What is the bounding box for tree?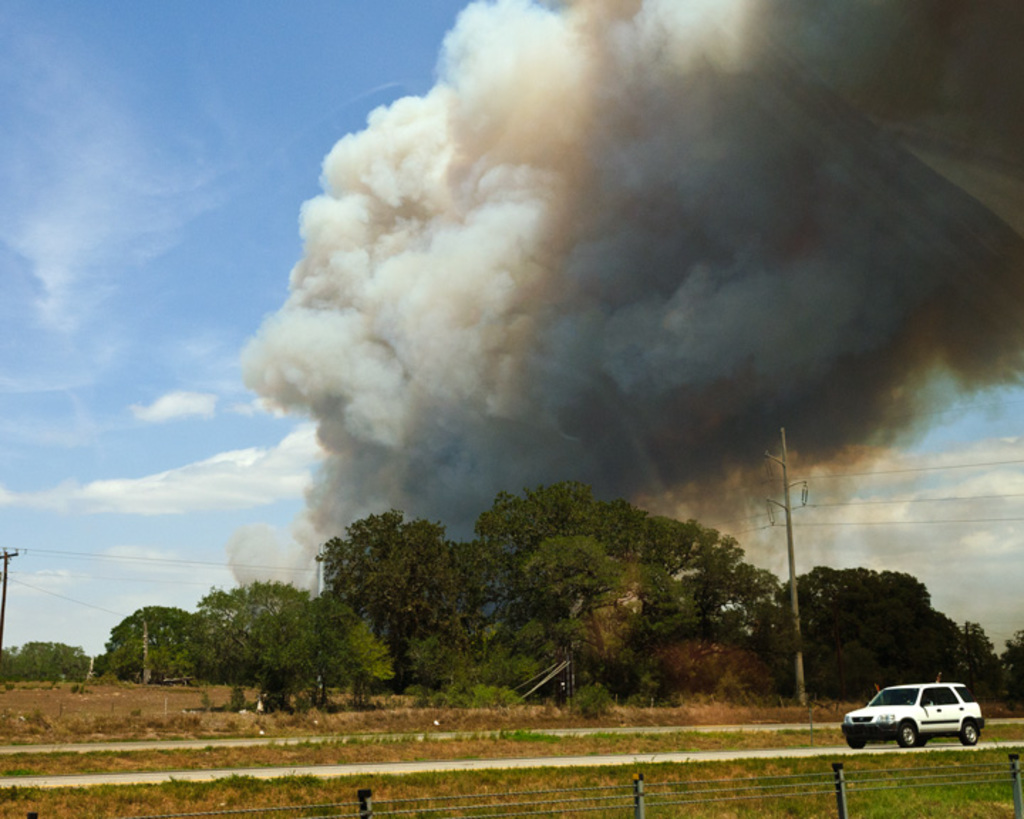
Rect(107, 638, 169, 691).
